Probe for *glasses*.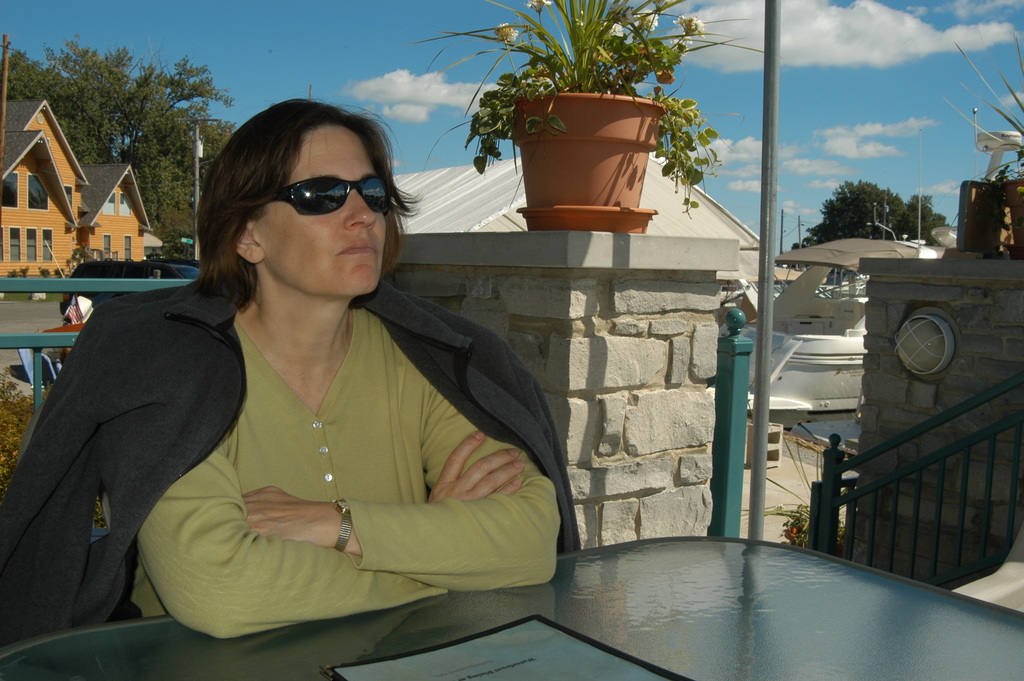
Probe result: <box>260,175,397,215</box>.
